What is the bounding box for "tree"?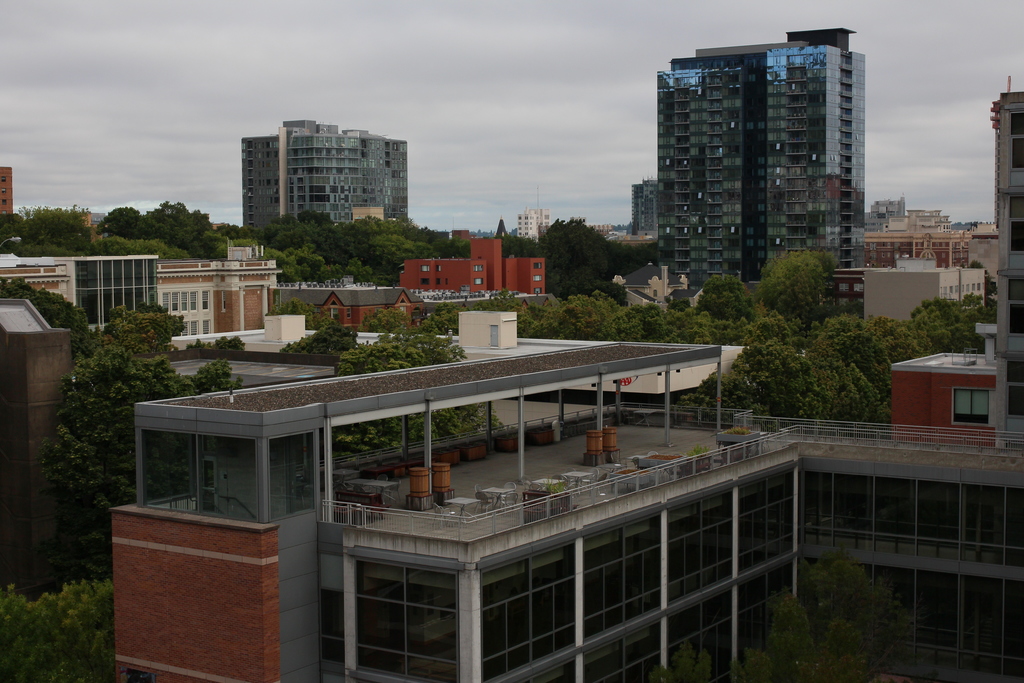
(321,325,530,457).
